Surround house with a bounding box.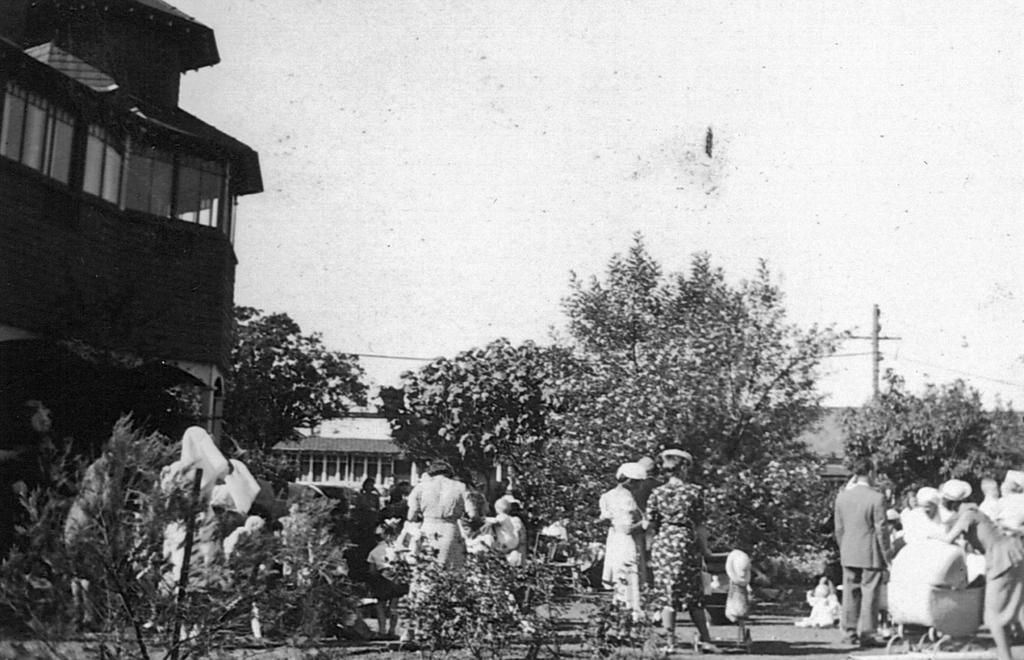
(2,8,267,489).
